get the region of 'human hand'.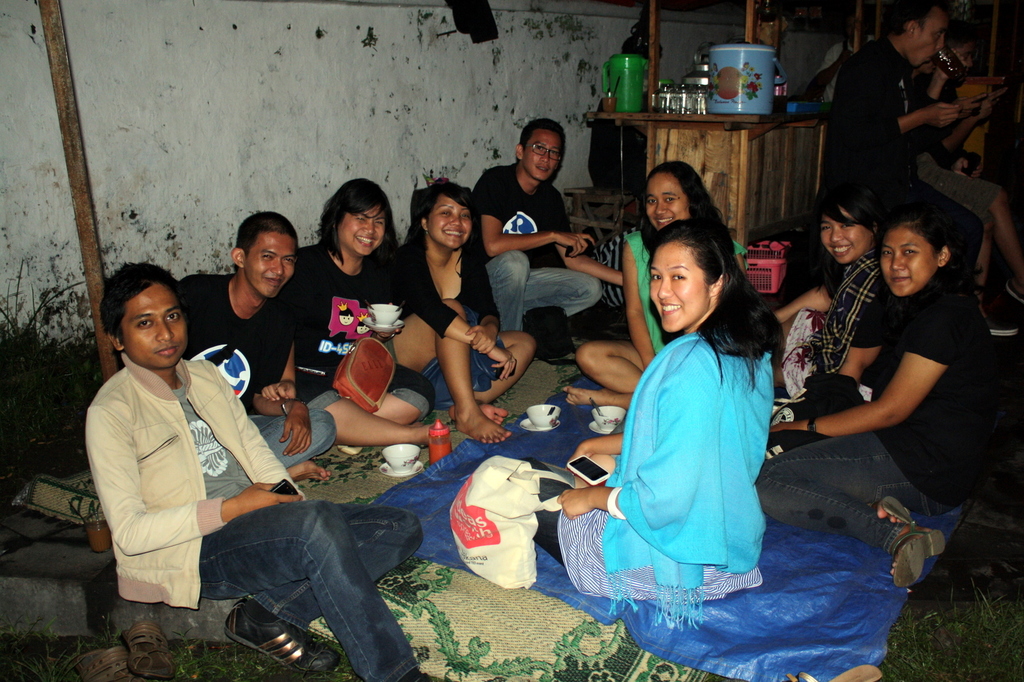
<box>975,89,1010,122</box>.
